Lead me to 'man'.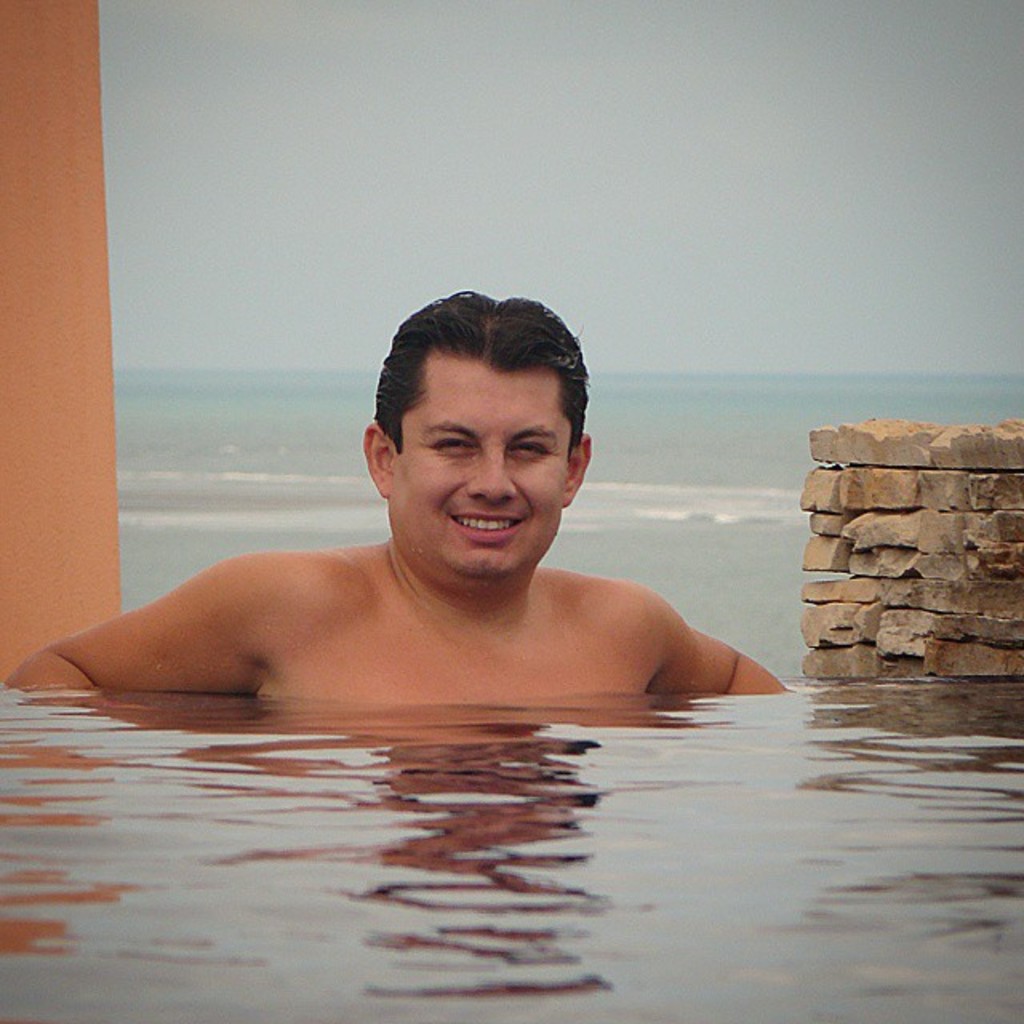
Lead to [x1=59, y1=315, x2=808, y2=747].
